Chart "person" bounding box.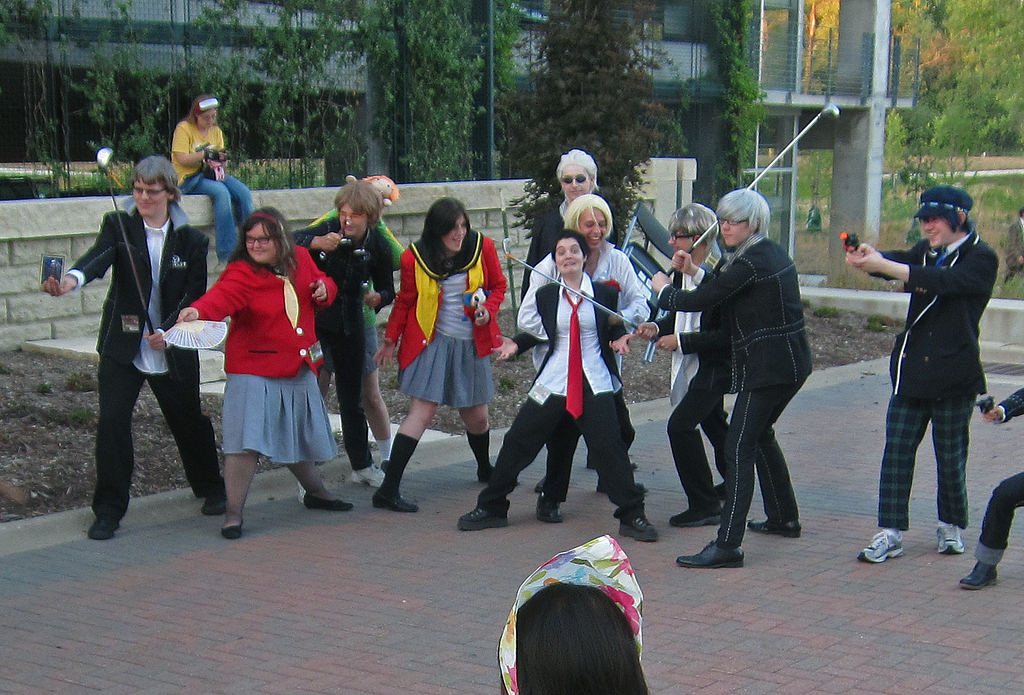
Charted: box=[168, 90, 255, 268].
